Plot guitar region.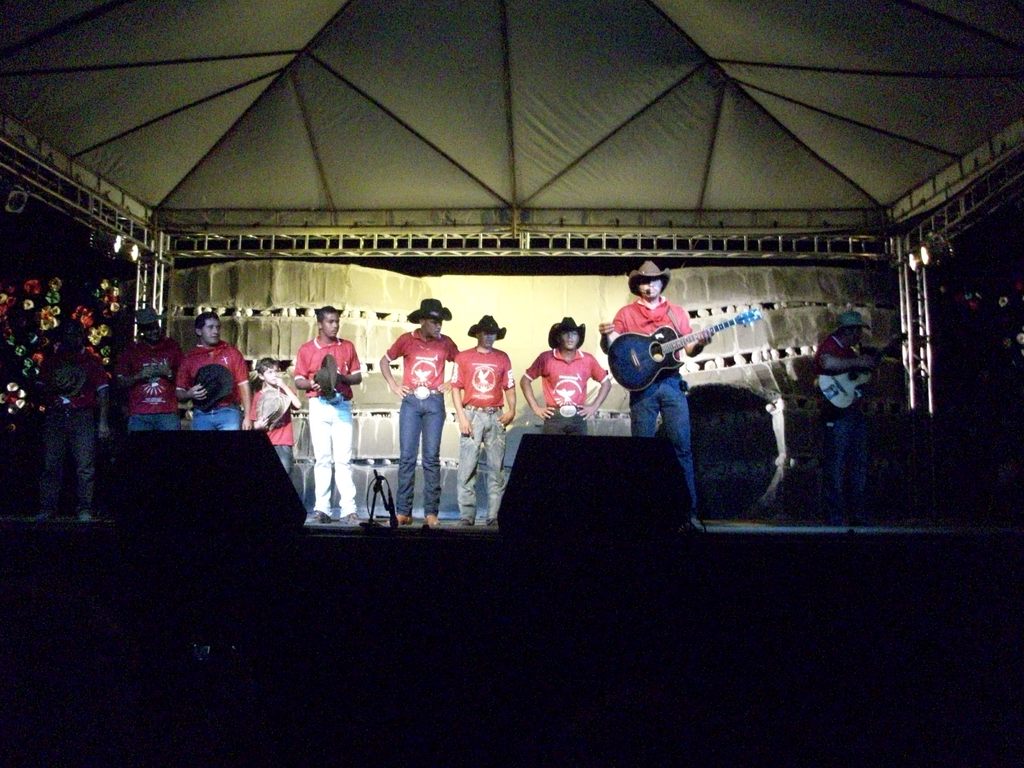
Plotted at bbox=[600, 298, 773, 399].
